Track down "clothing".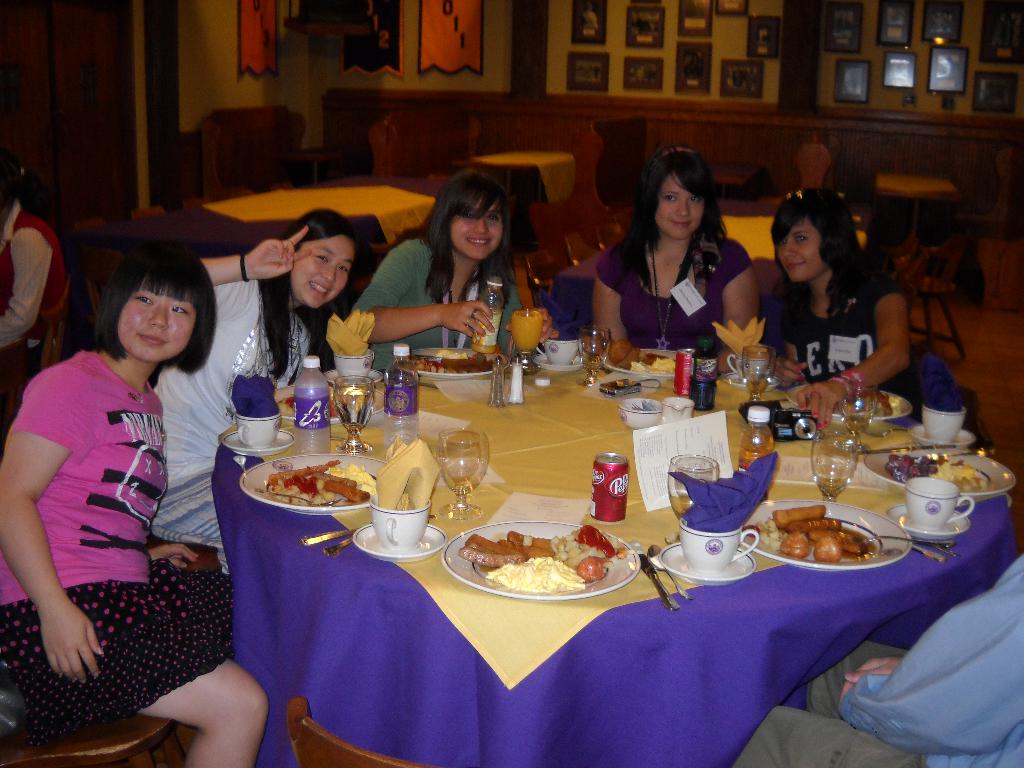
Tracked to select_region(0, 197, 65, 352).
